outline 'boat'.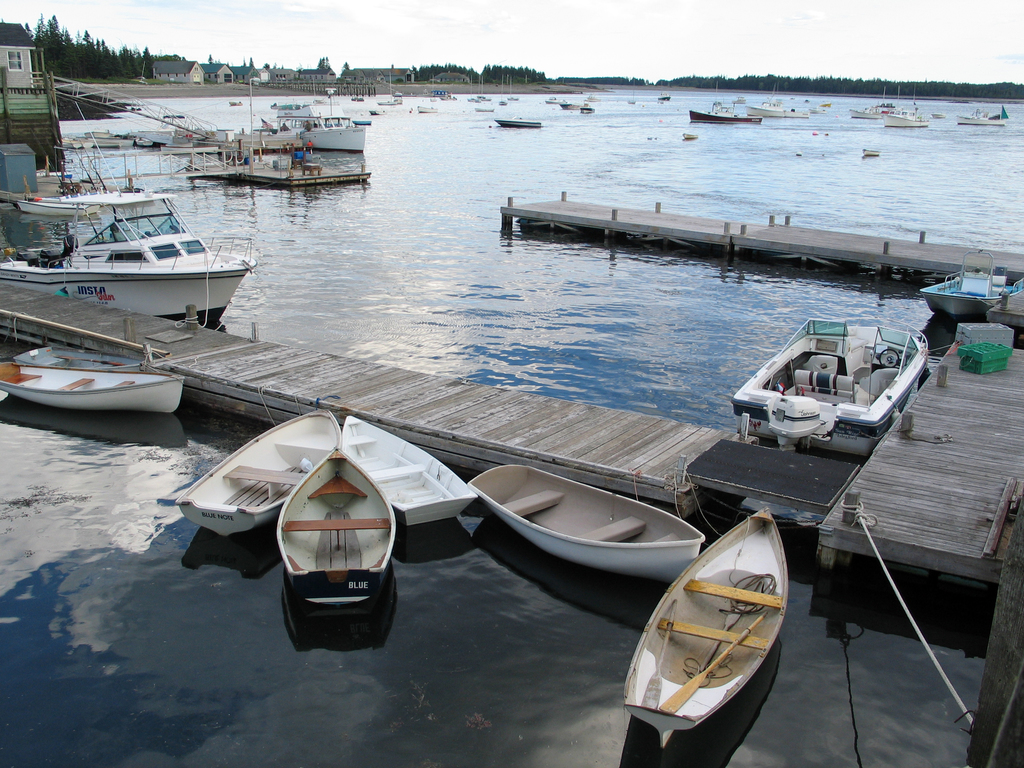
Outline: pyautogui.locateOnScreen(476, 75, 490, 100).
